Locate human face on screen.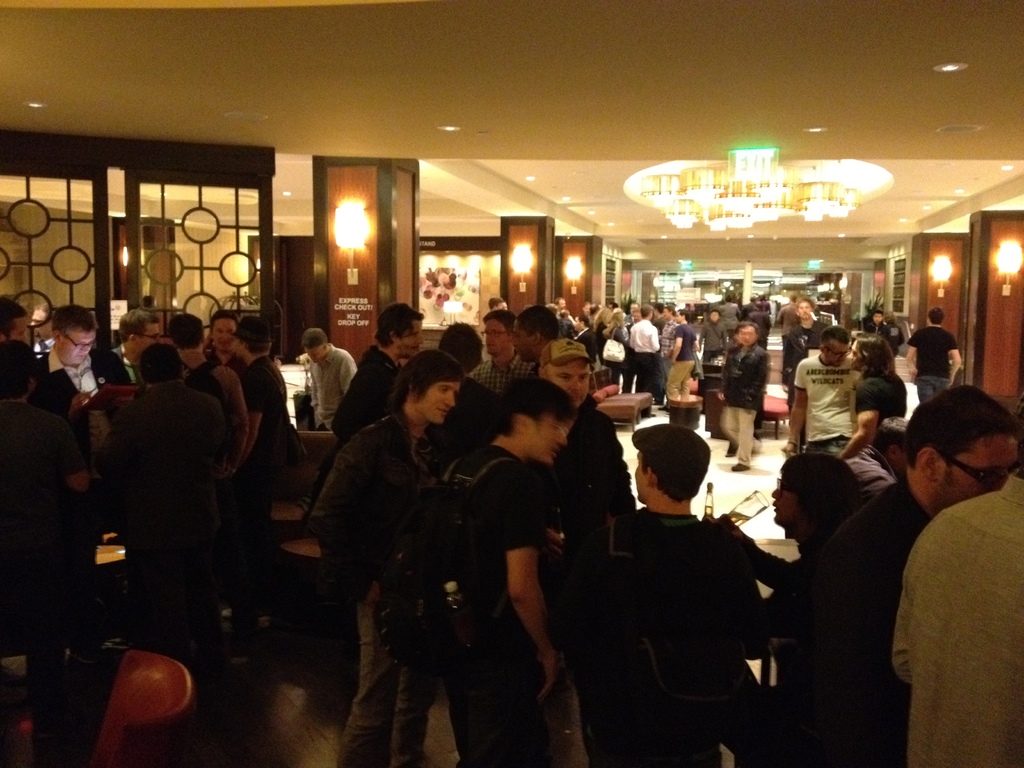
On screen at {"left": 132, "top": 321, "right": 164, "bottom": 349}.
